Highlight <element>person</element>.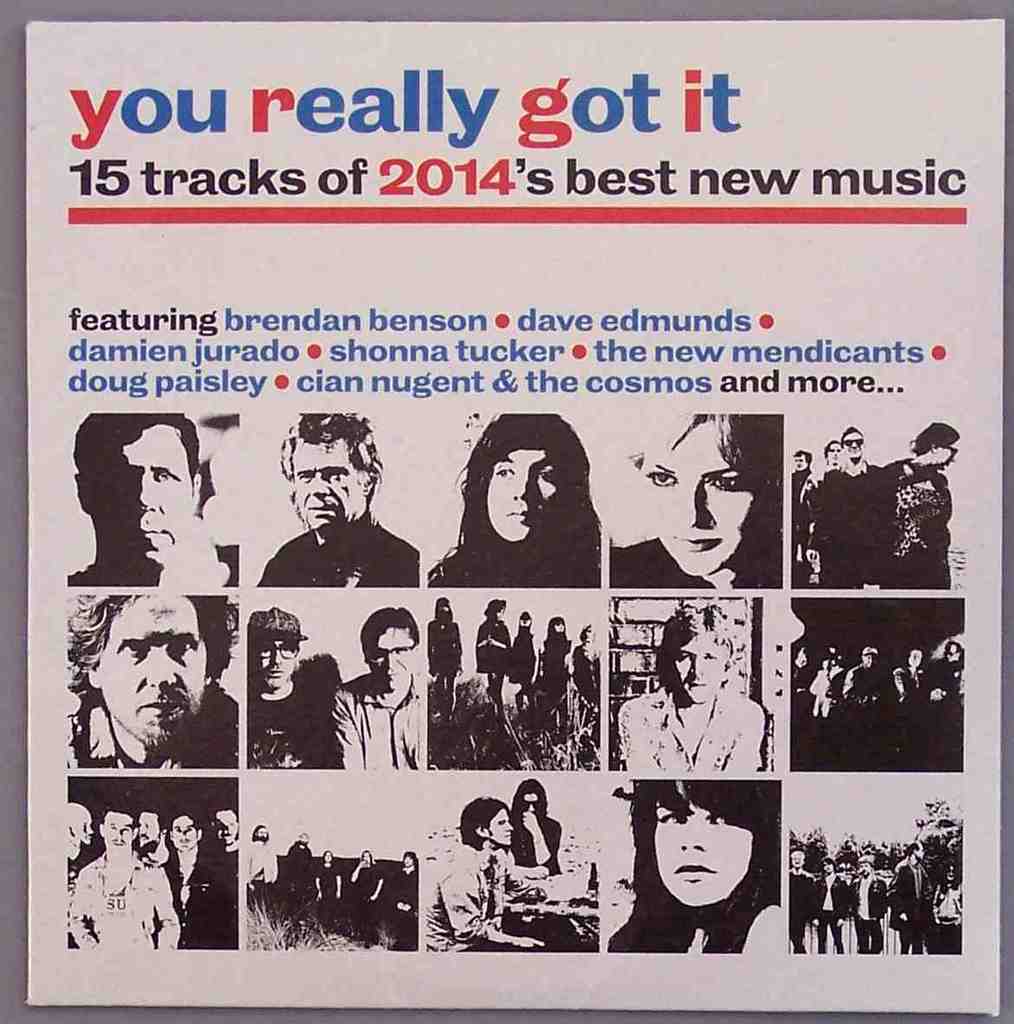
Highlighted region: bbox(503, 602, 537, 708).
